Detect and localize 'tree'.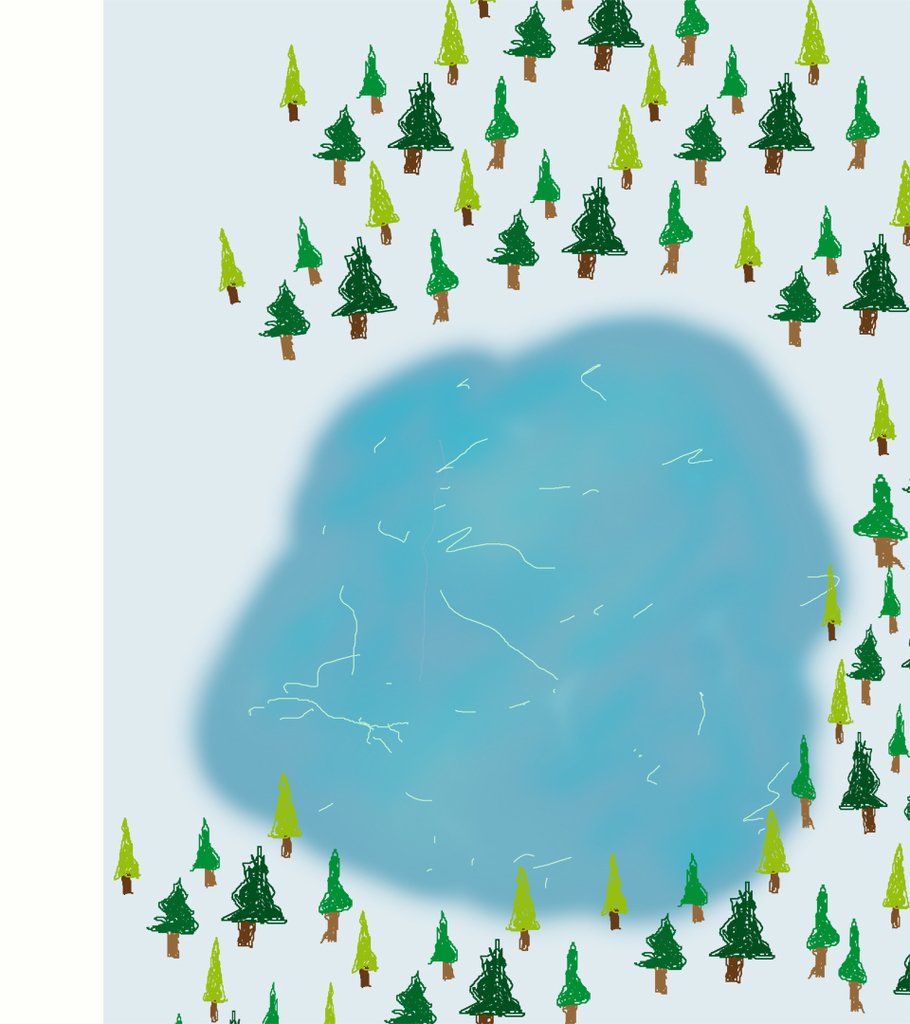
Localized at select_region(435, 0, 470, 86).
